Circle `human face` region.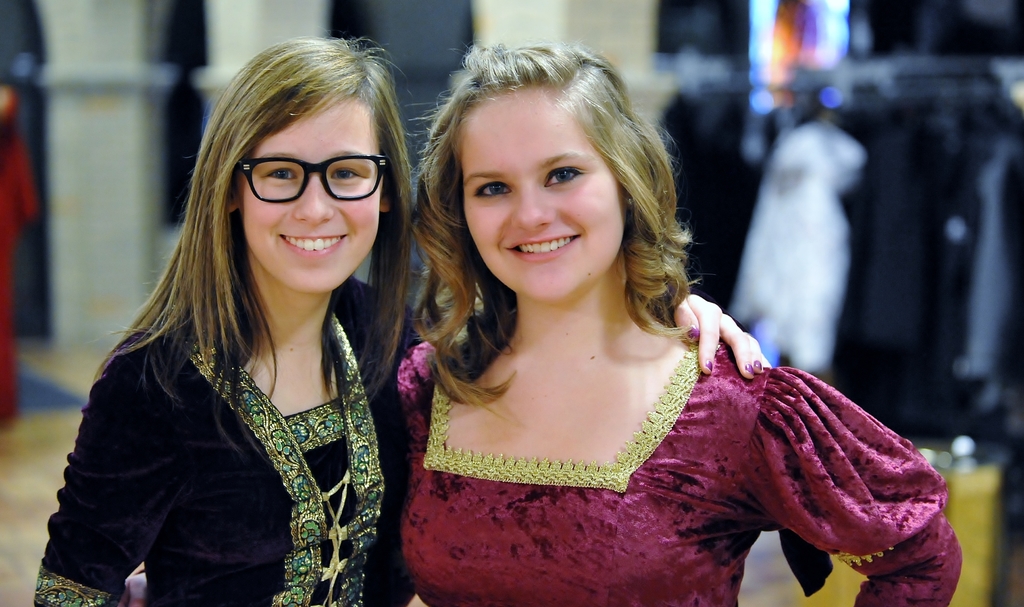
Region: box(239, 98, 378, 300).
